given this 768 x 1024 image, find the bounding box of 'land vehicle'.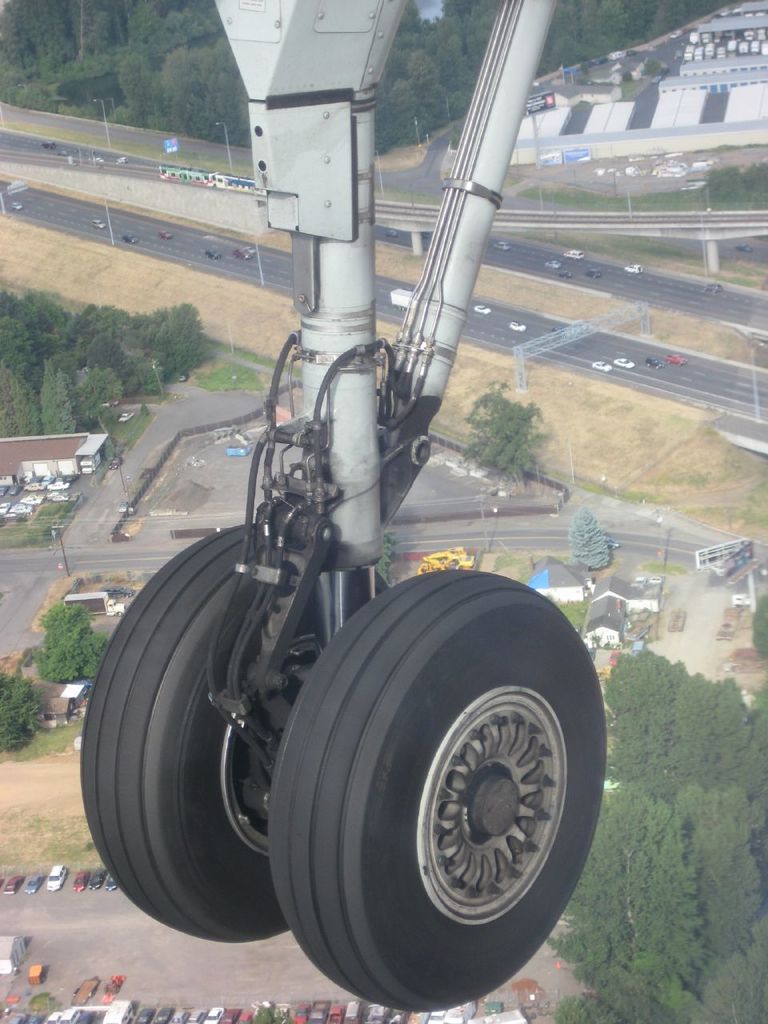
crop(0, 483, 5, 495).
